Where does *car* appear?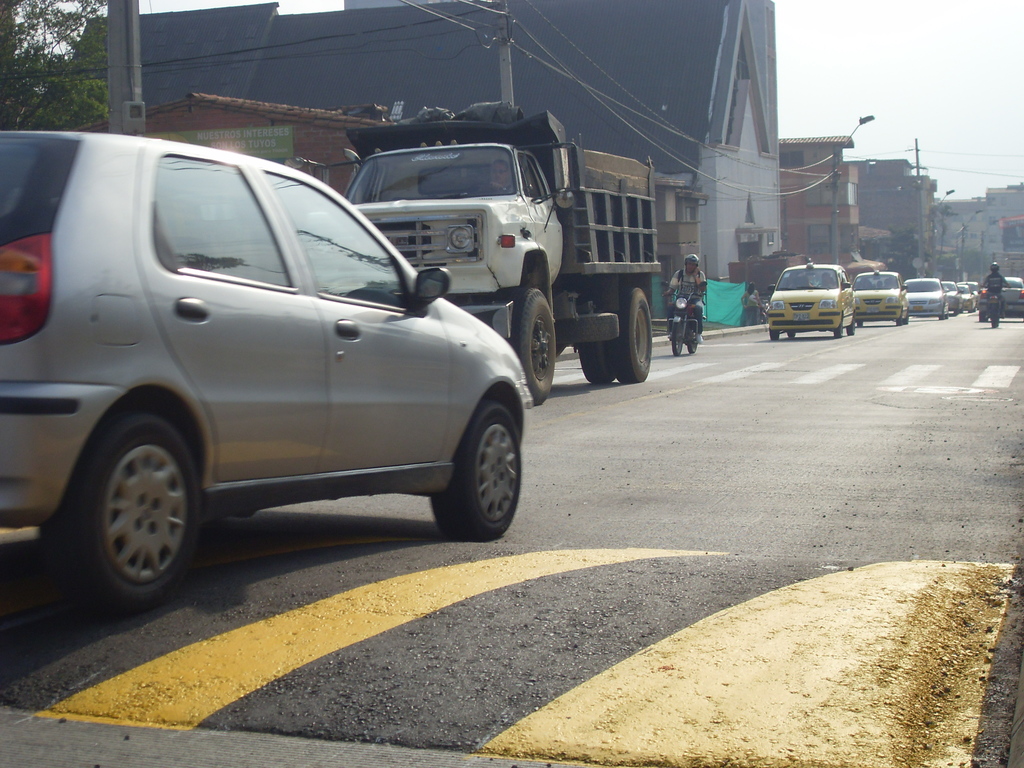
Appears at [x1=851, y1=270, x2=909, y2=326].
